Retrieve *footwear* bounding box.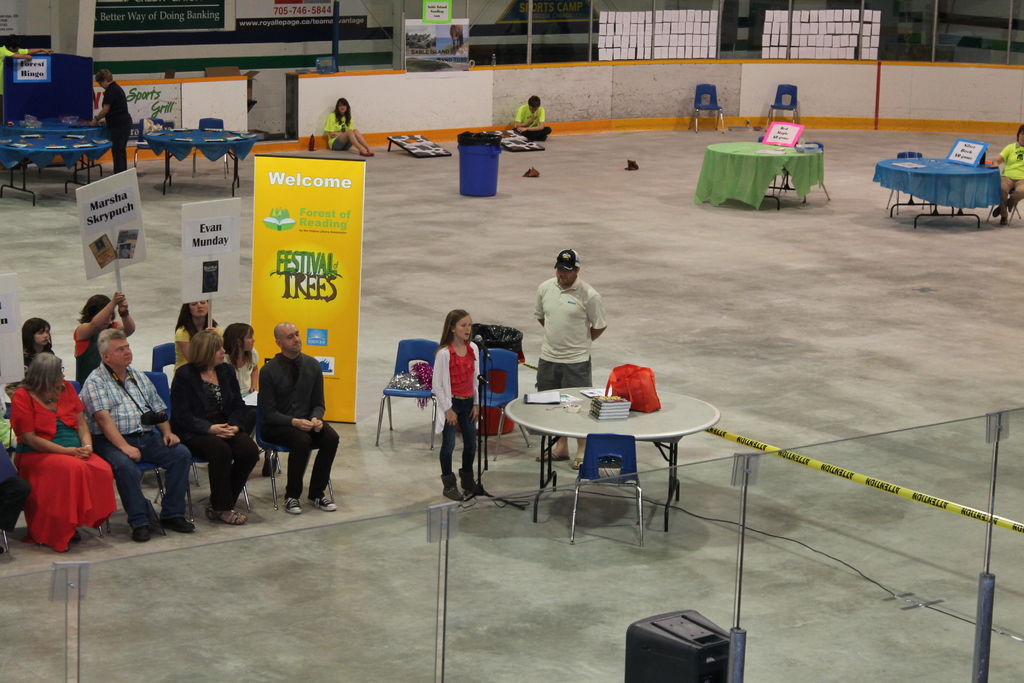
Bounding box: box(205, 507, 247, 528).
